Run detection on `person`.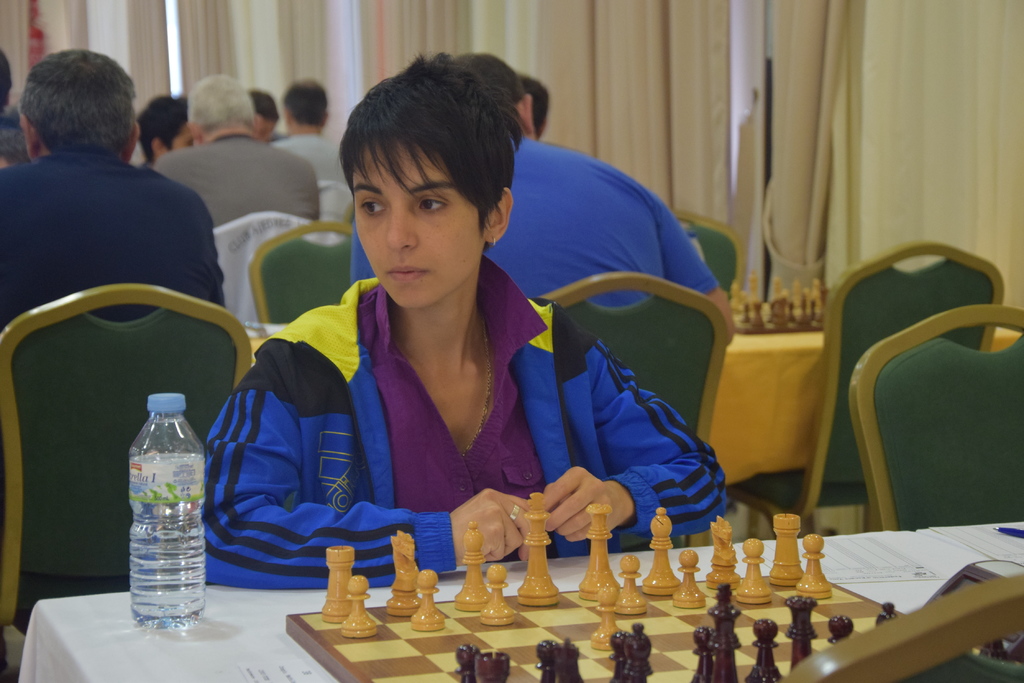
Result: [275, 77, 358, 243].
